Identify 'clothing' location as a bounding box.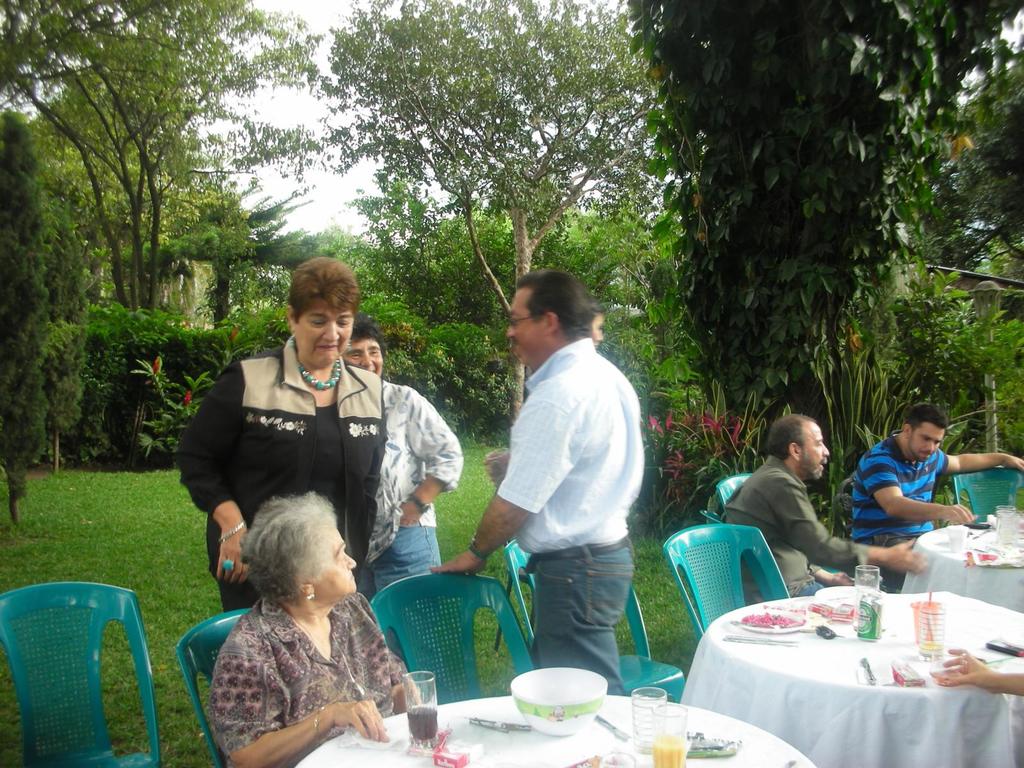
<region>172, 326, 387, 612</region>.
